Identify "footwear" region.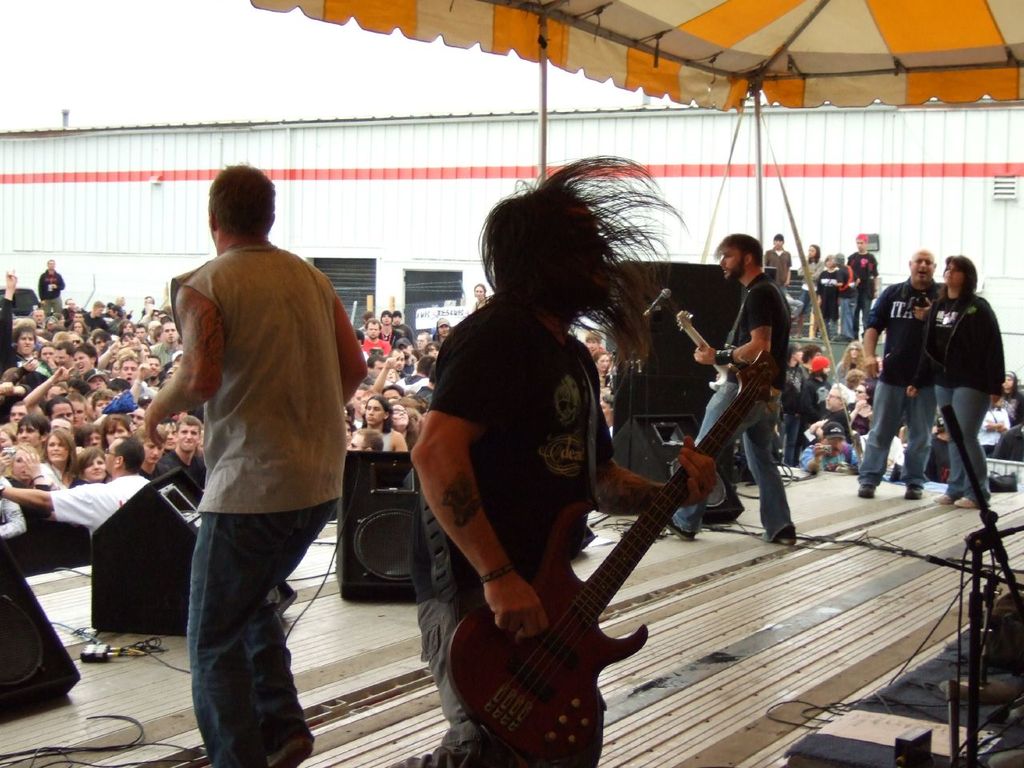
Region: region(858, 482, 874, 498).
